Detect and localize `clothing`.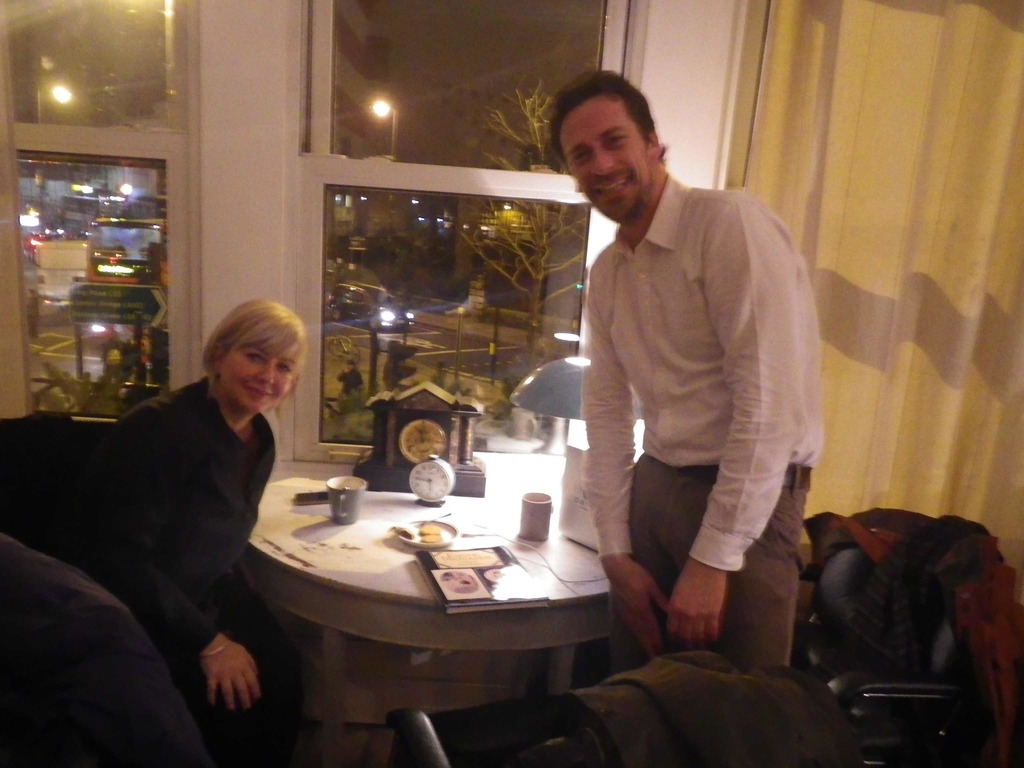
Localized at box(536, 134, 832, 646).
